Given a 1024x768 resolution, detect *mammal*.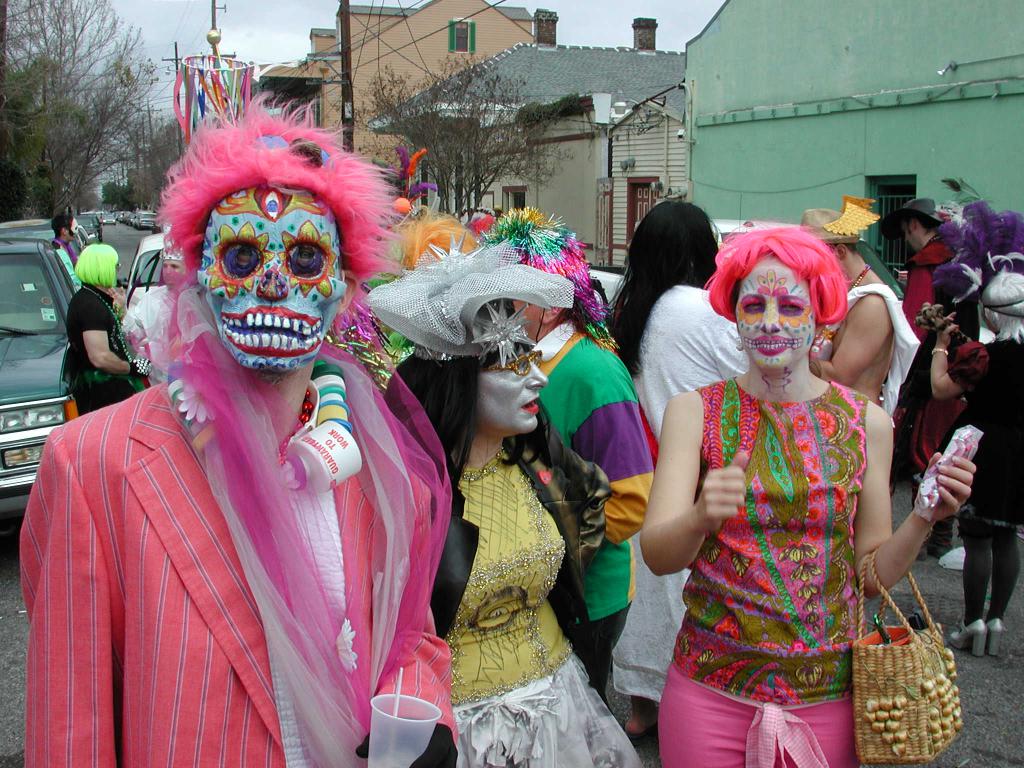
bbox=(639, 221, 976, 767).
